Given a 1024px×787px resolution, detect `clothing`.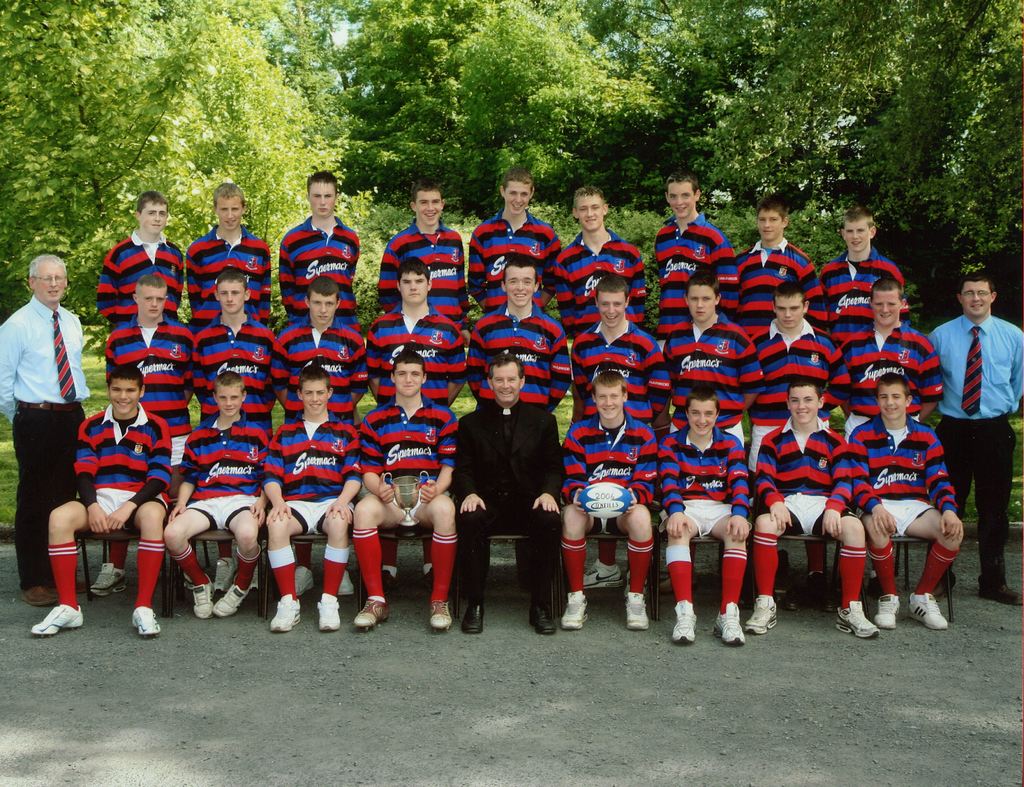
[left=464, top=207, right=554, bottom=311].
